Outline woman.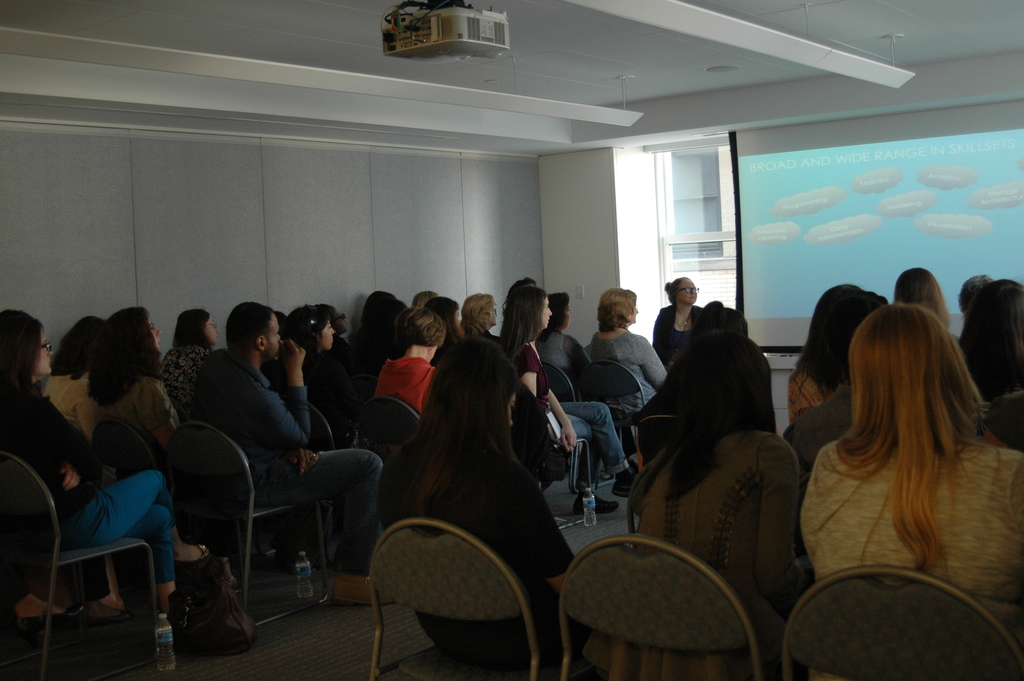
Outline: 495:278:580:443.
